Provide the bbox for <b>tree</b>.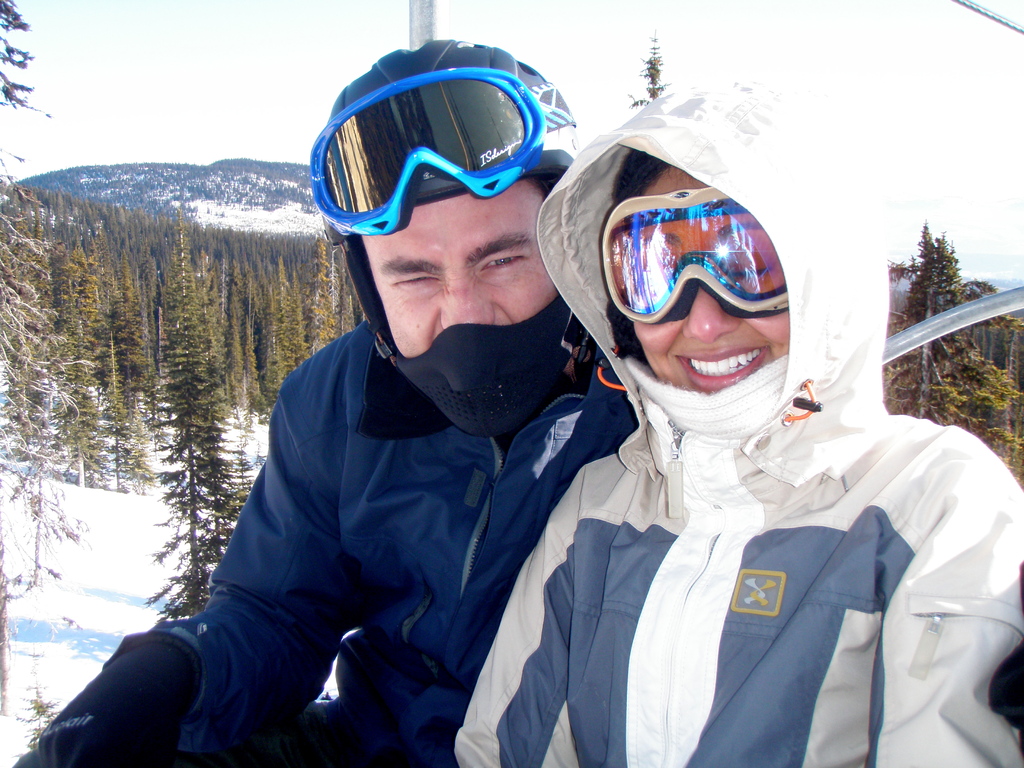
<region>906, 214, 933, 319</region>.
